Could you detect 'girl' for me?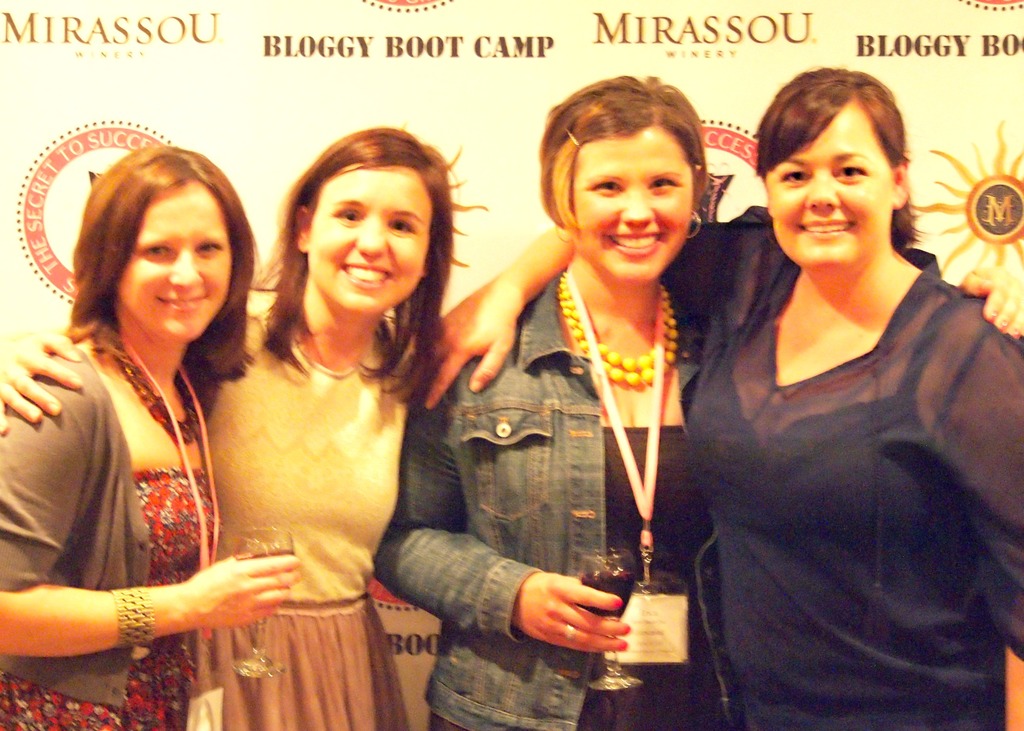
Detection result: BBox(0, 140, 246, 722).
